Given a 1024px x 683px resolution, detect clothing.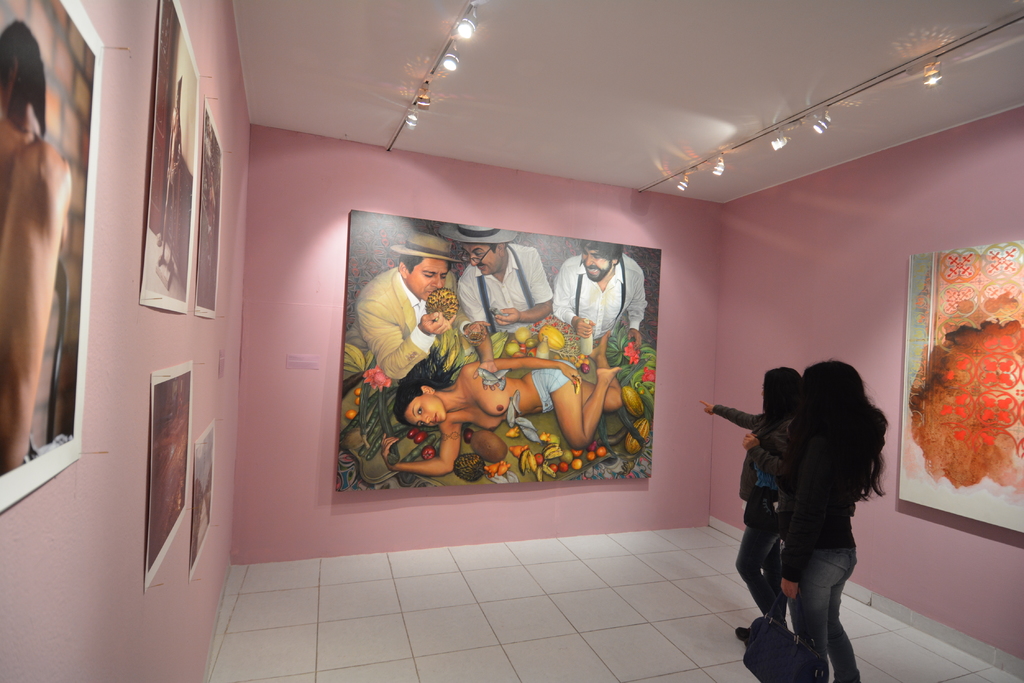
box(554, 252, 651, 343).
